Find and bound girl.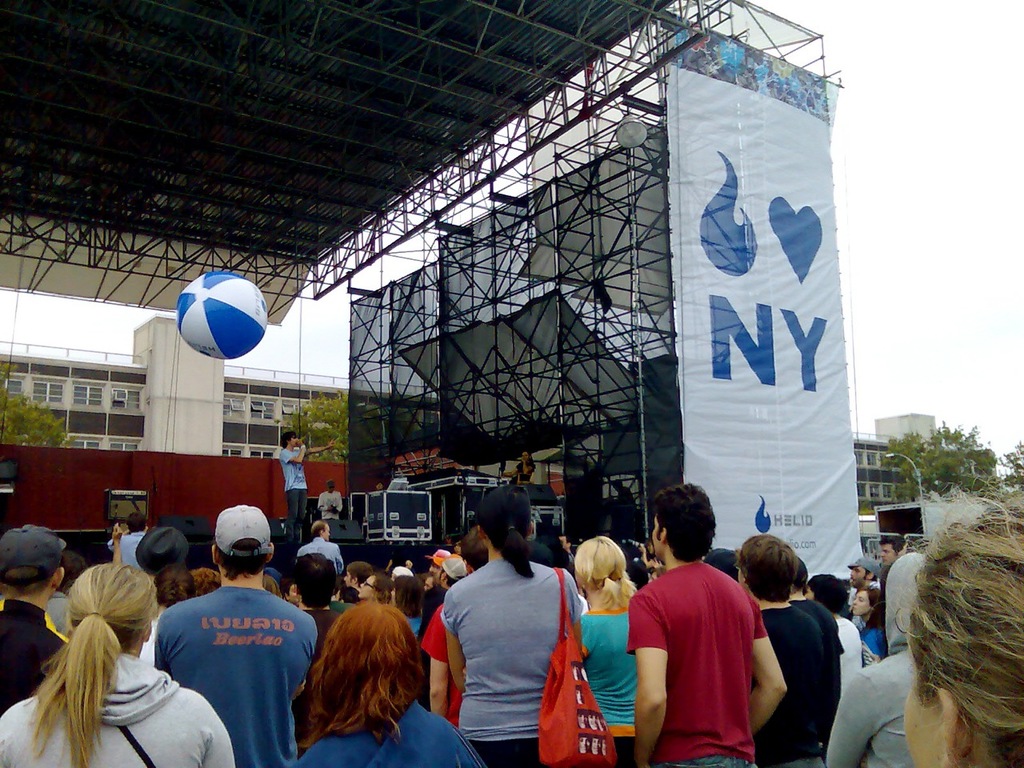
Bound: bbox=[850, 588, 890, 662].
